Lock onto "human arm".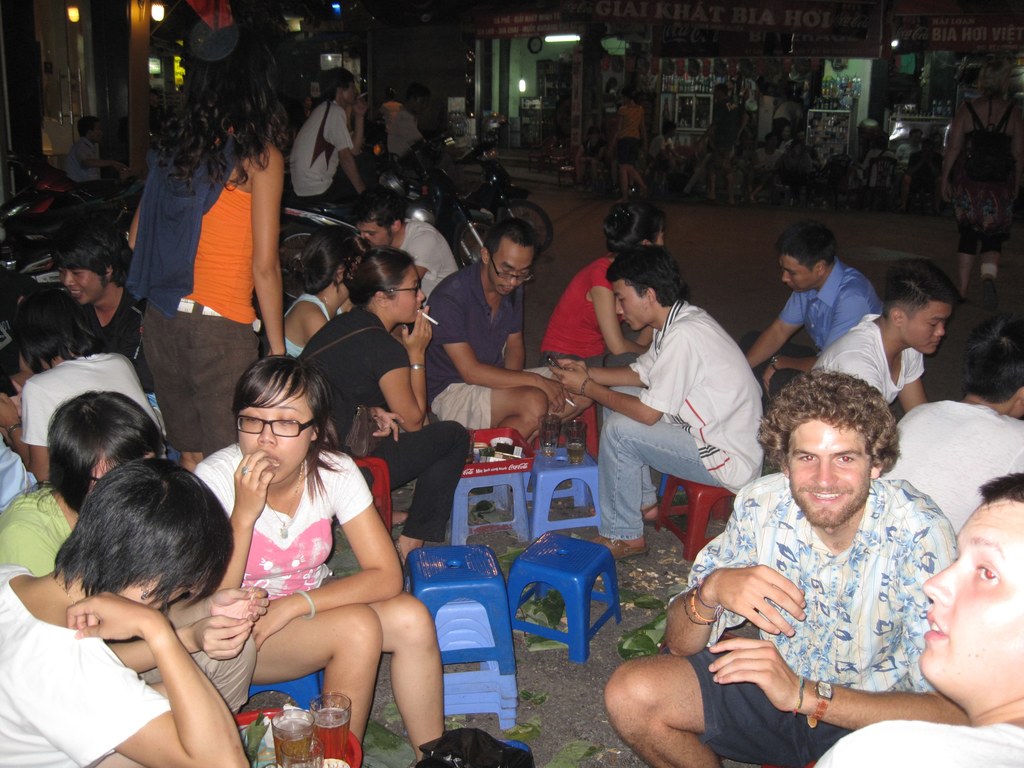
Locked: 367/410/406/442.
